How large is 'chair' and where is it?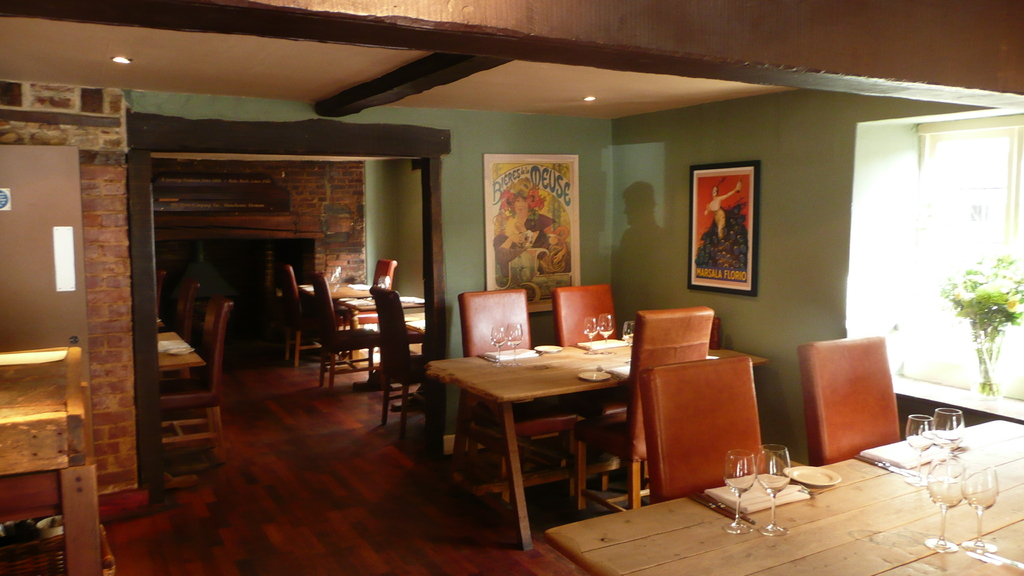
Bounding box: <box>639,355,765,508</box>.
